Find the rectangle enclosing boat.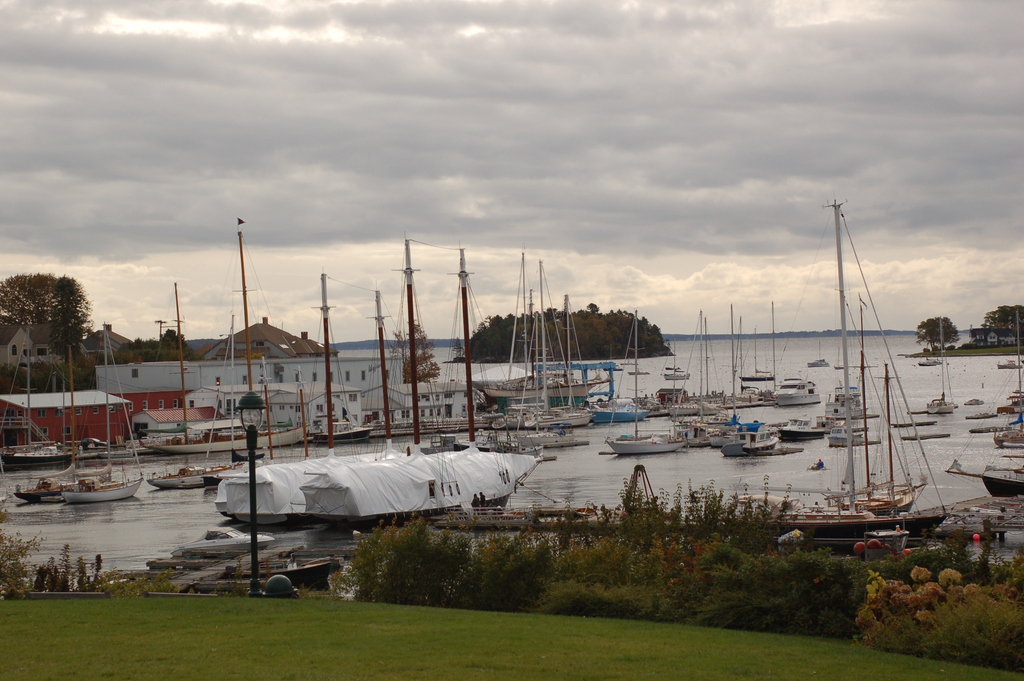
918,339,942,365.
